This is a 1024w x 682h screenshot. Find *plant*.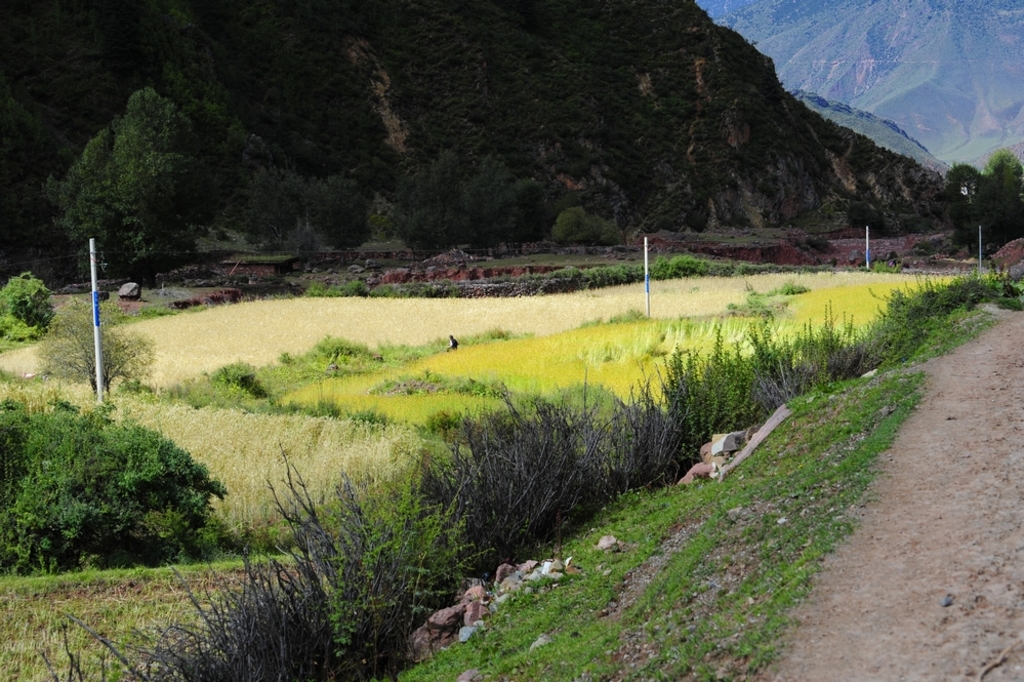
Bounding box: <bbox>625, 383, 700, 482</bbox>.
